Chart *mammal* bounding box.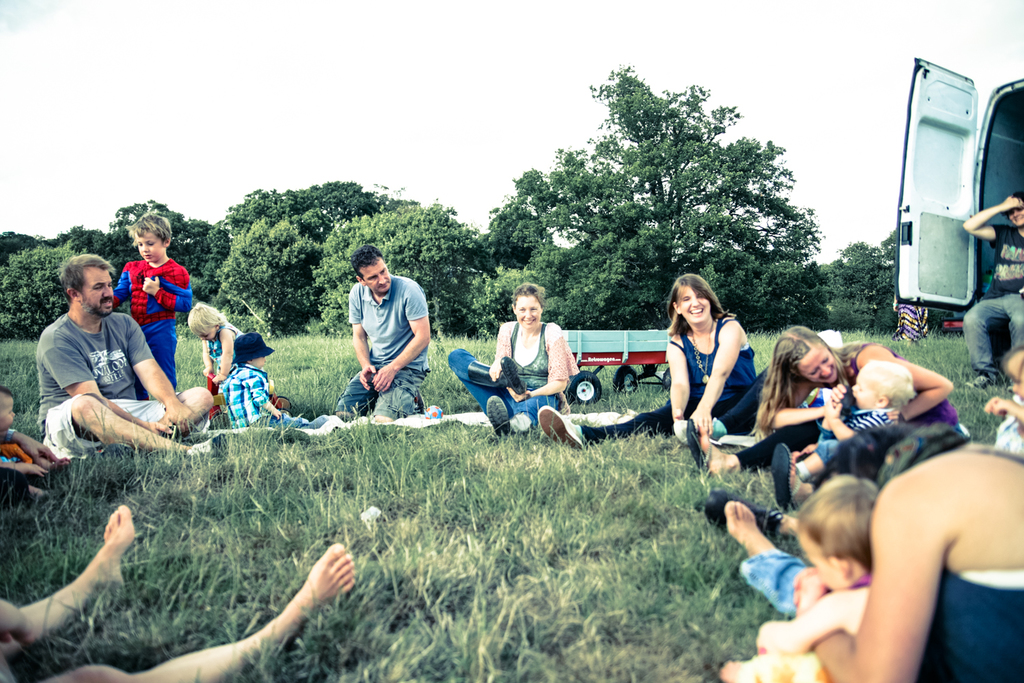
Charted: region(722, 421, 1023, 682).
